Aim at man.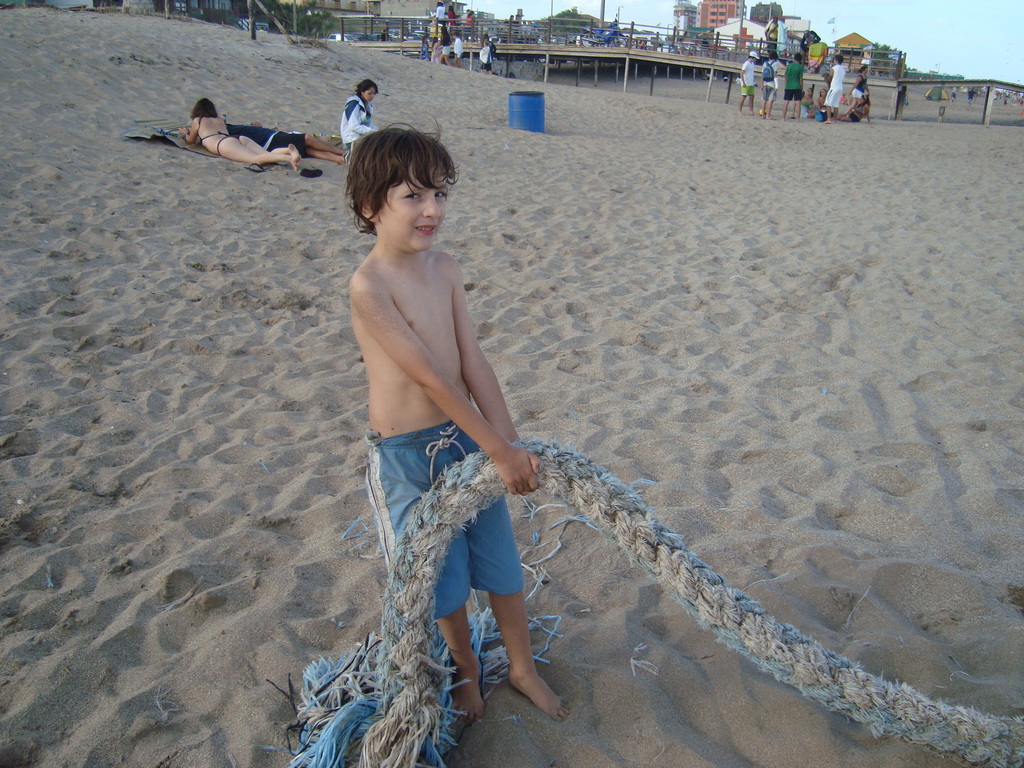
Aimed at 430, 4, 447, 42.
